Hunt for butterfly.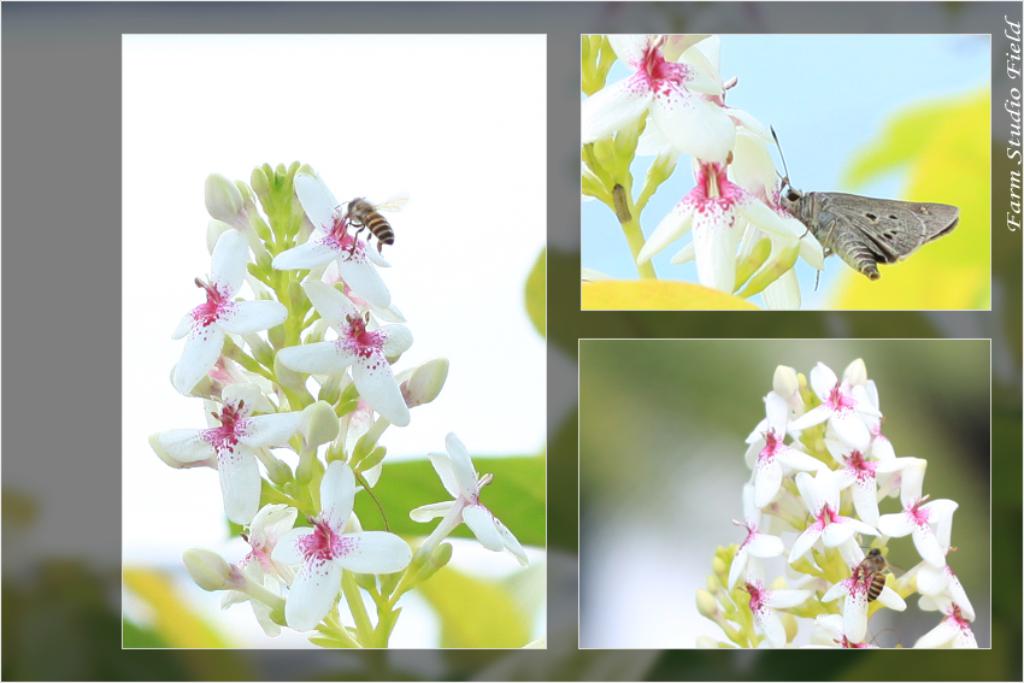
Hunted down at 751, 143, 938, 282.
